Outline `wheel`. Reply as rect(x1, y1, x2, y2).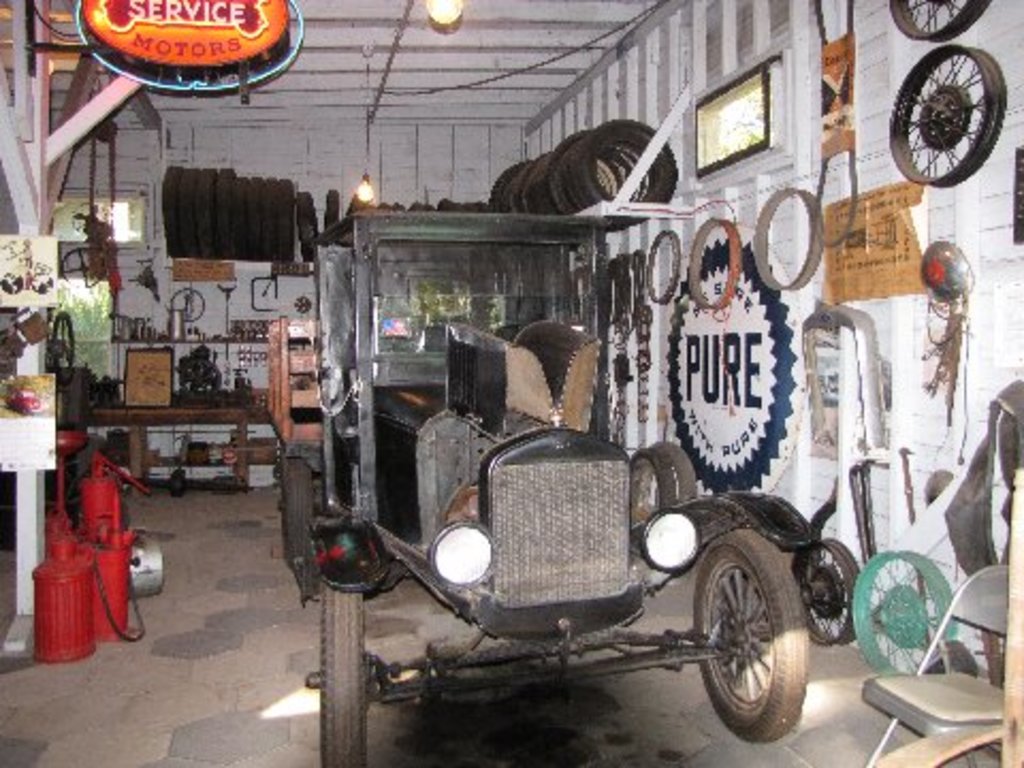
rect(275, 177, 297, 258).
